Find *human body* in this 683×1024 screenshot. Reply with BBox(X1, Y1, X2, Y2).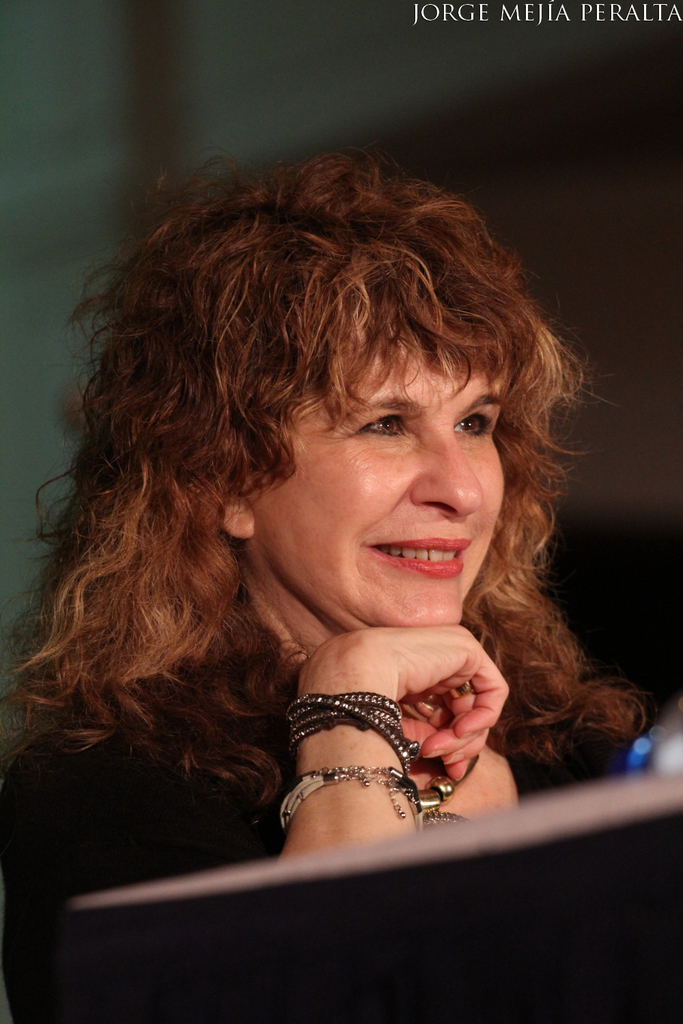
BBox(0, 238, 637, 945).
